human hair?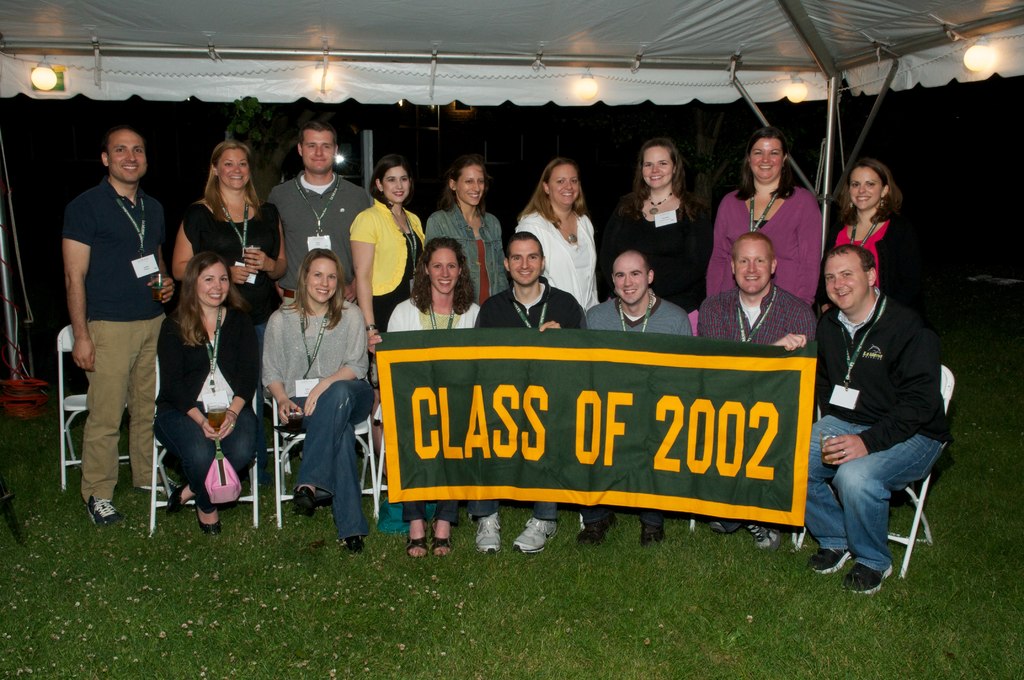
BBox(731, 229, 776, 262)
